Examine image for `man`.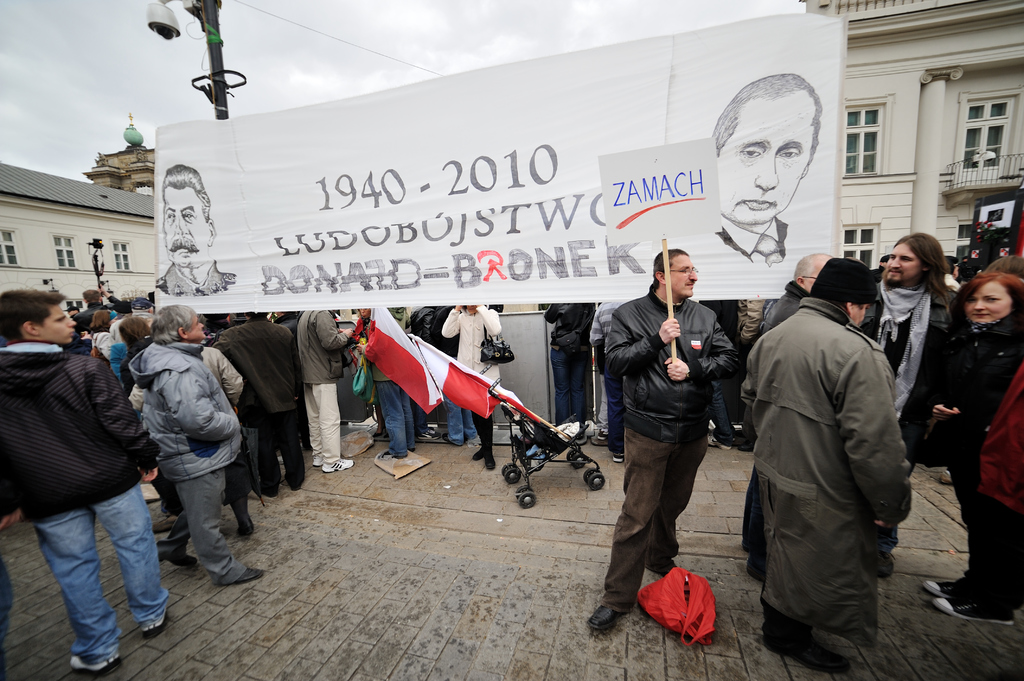
Examination result: detection(598, 247, 737, 643).
